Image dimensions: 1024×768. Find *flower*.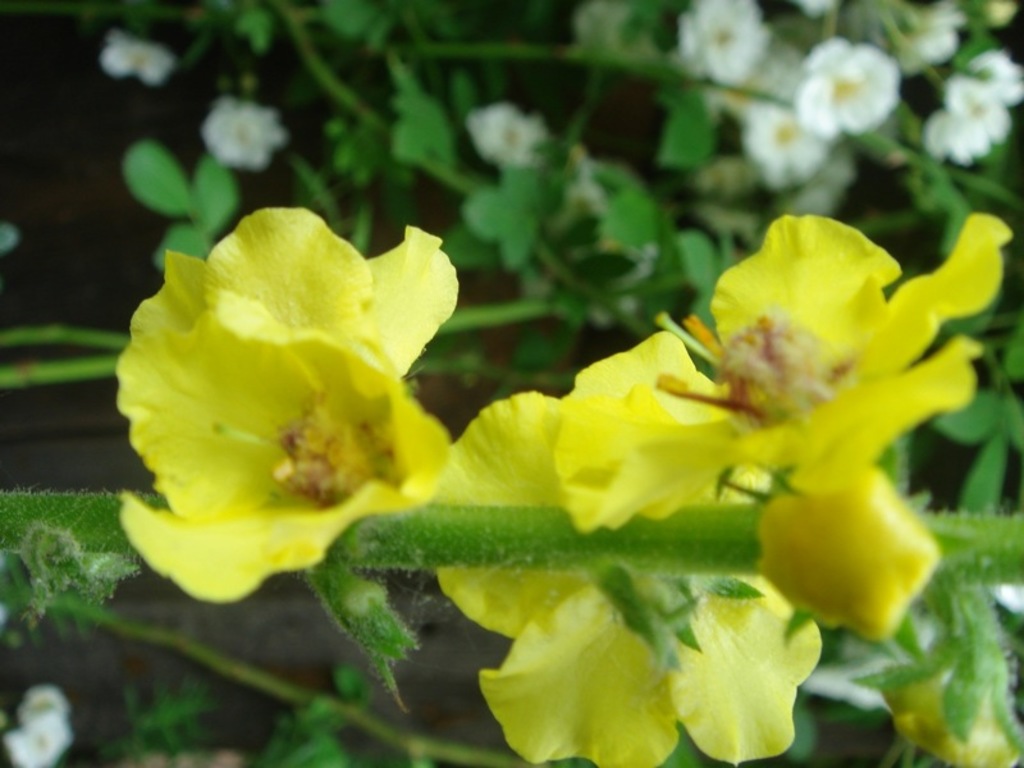
pyautogui.locateOnScreen(549, 214, 1015, 540).
